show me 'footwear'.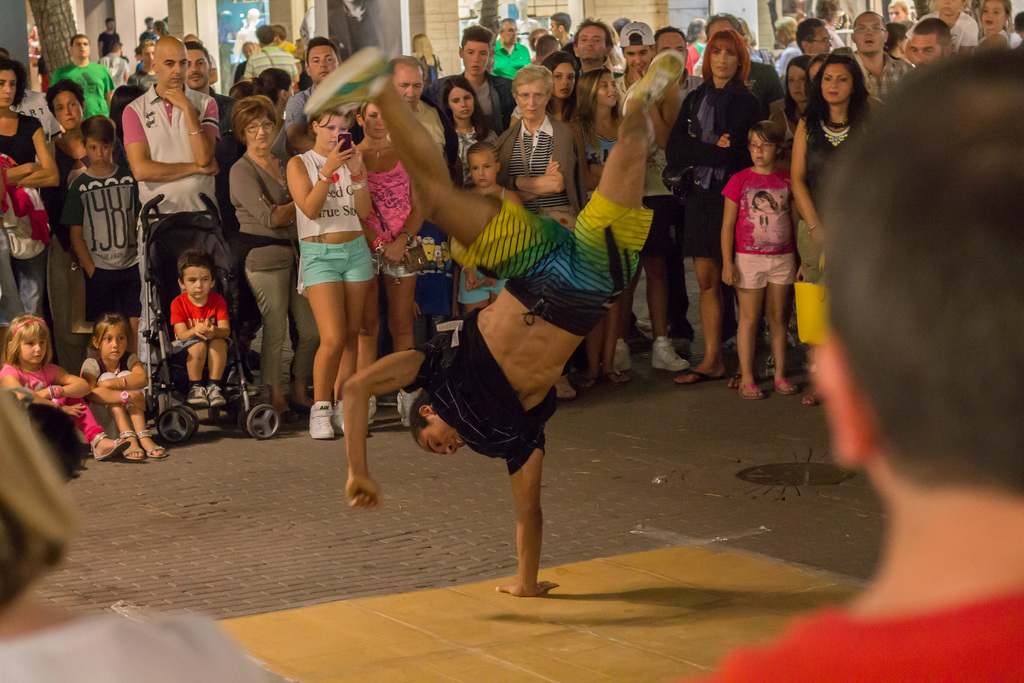
'footwear' is here: region(397, 391, 415, 425).
